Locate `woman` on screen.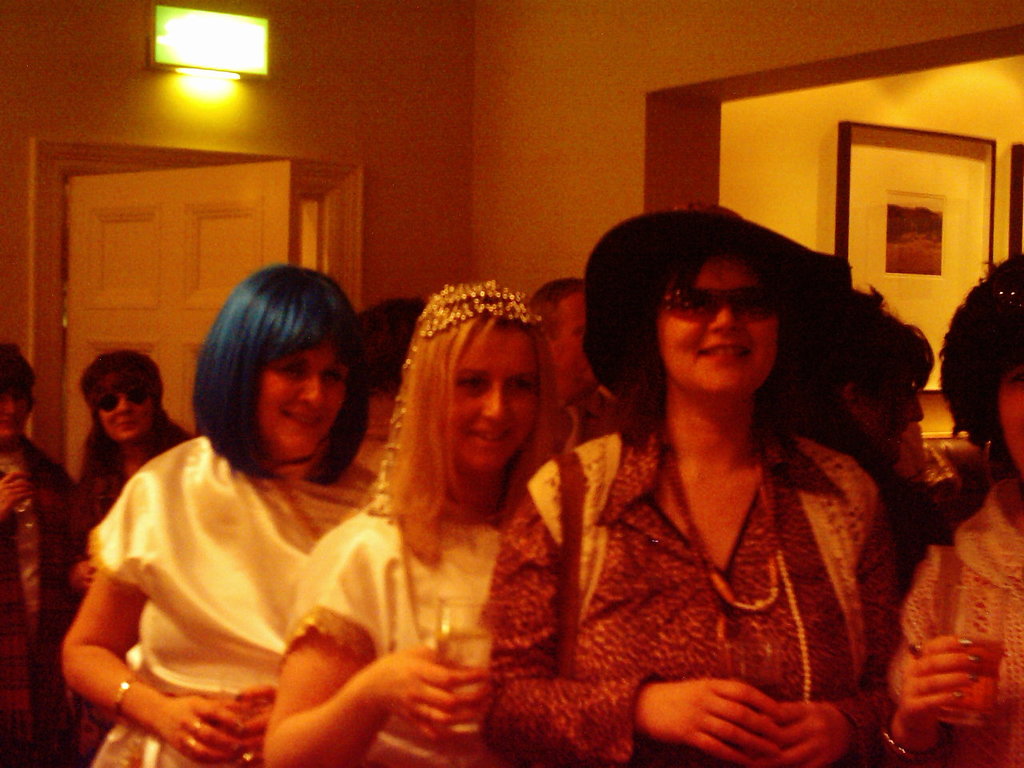
On screen at pyautogui.locateOnScreen(261, 279, 566, 767).
